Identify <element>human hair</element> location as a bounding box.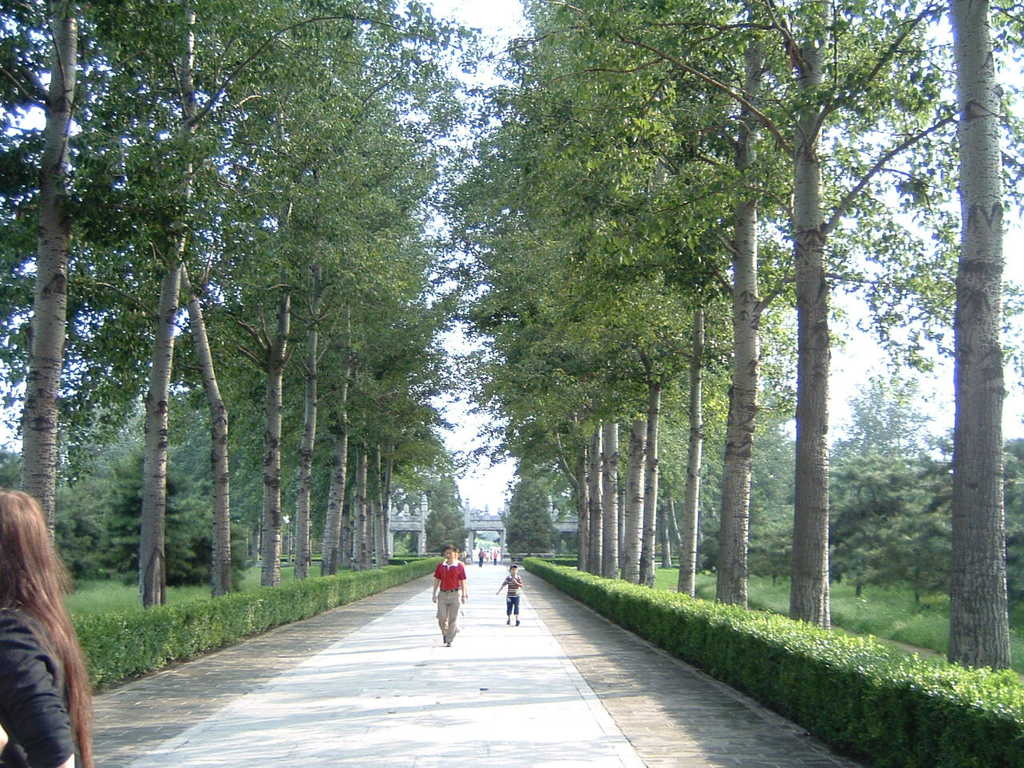
[442,545,456,552].
